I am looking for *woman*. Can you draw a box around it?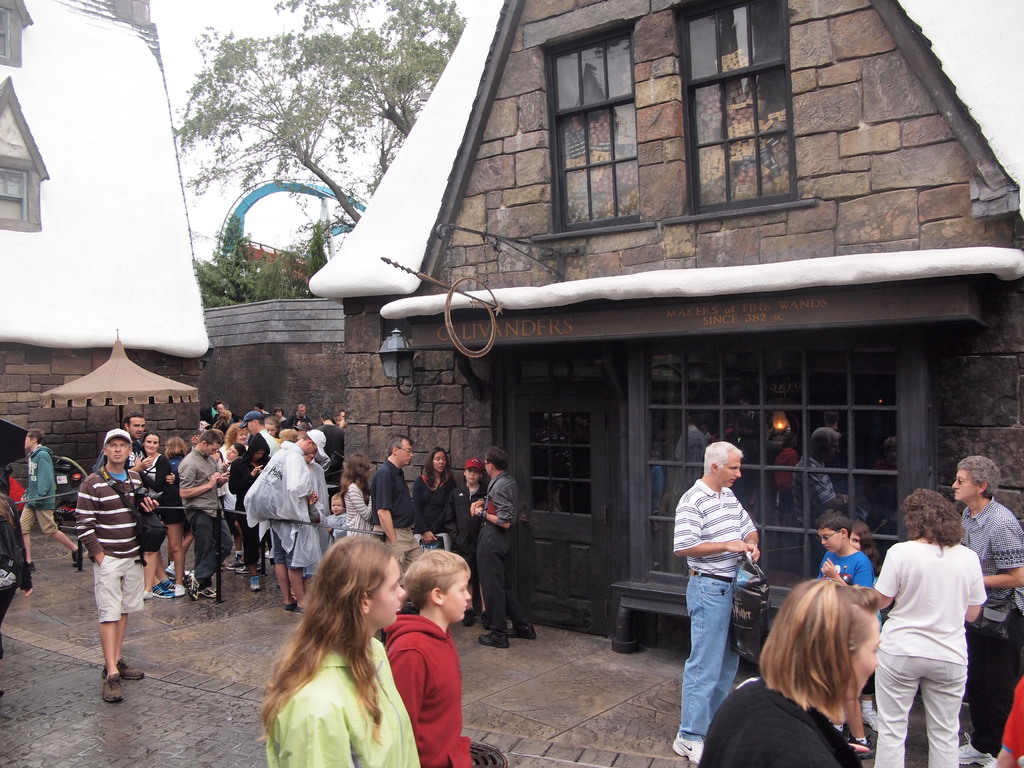
Sure, the bounding box is left=757, top=570, right=916, bottom=764.
